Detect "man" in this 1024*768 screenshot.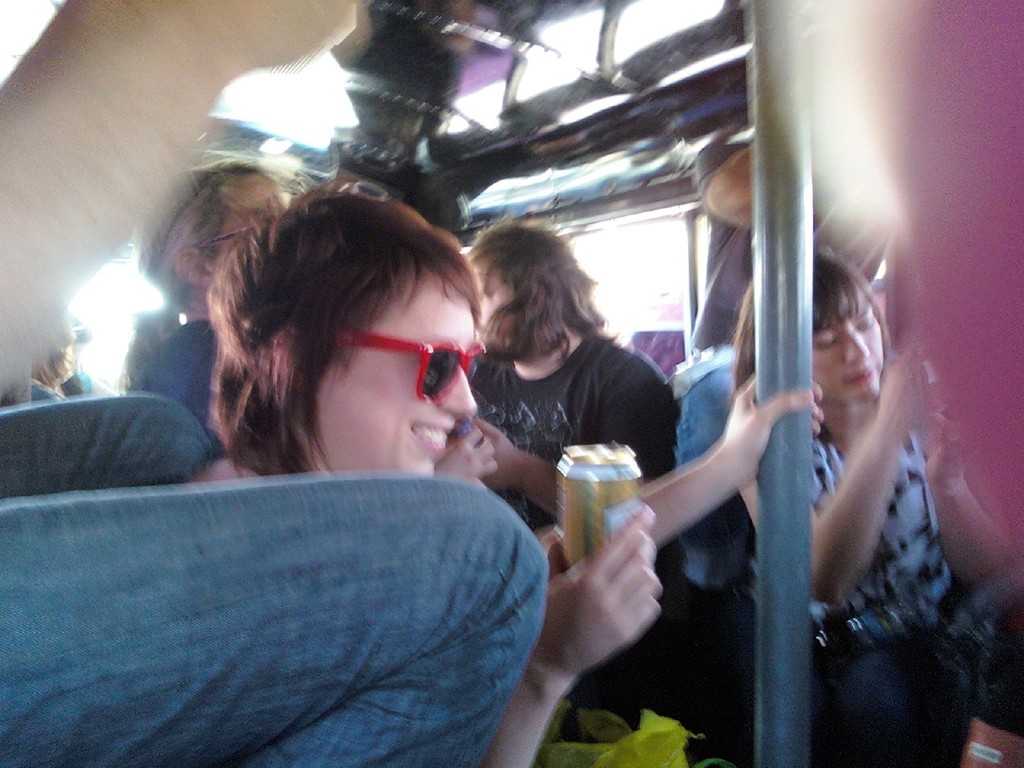
Detection: <bbox>698, 139, 896, 767</bbox>.
